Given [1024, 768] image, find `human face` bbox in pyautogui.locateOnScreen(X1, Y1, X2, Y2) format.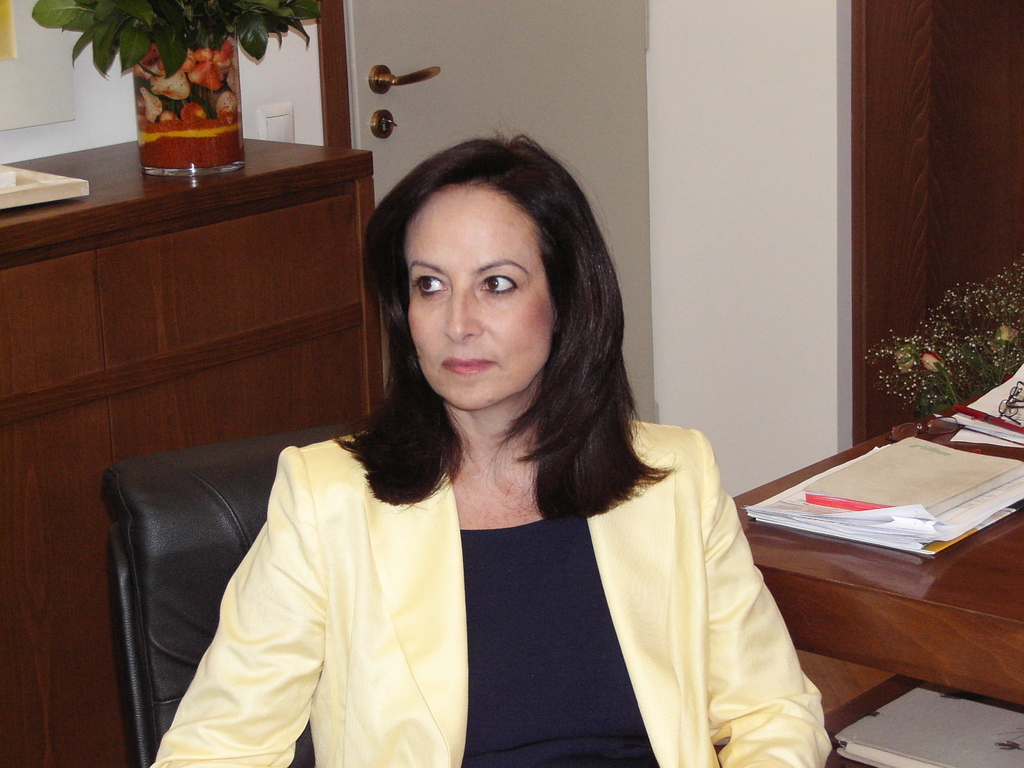
pyautogui.locateOnScreen(404, 188, 553, 412).
